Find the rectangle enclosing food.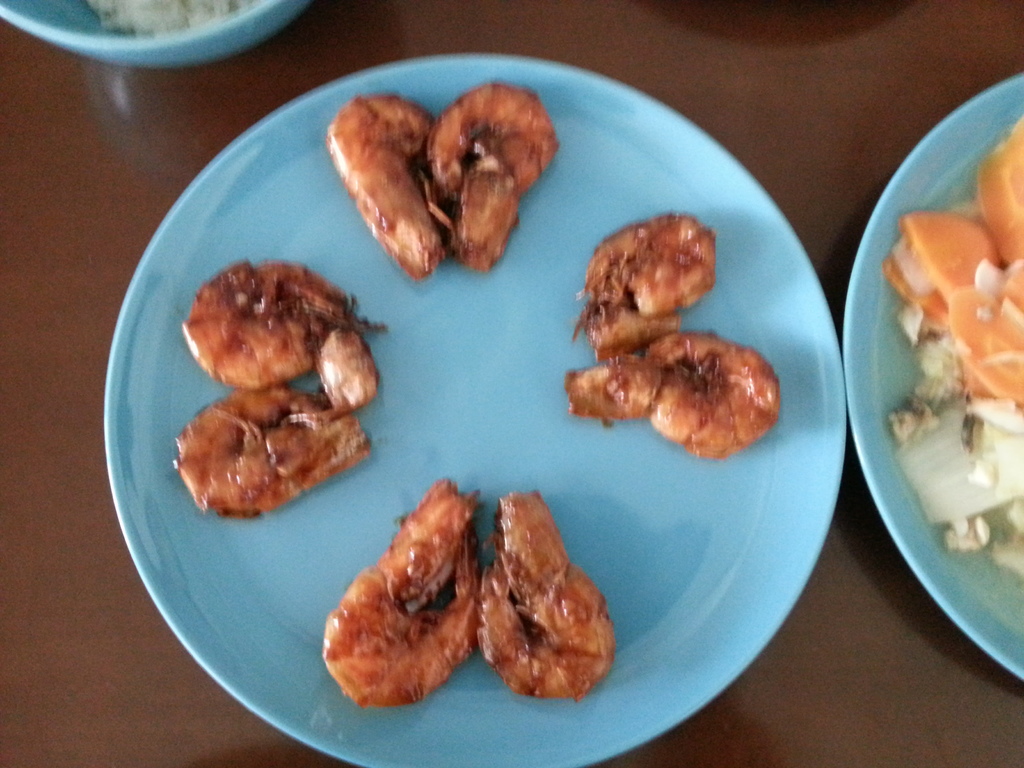
881:113:1023:579.
